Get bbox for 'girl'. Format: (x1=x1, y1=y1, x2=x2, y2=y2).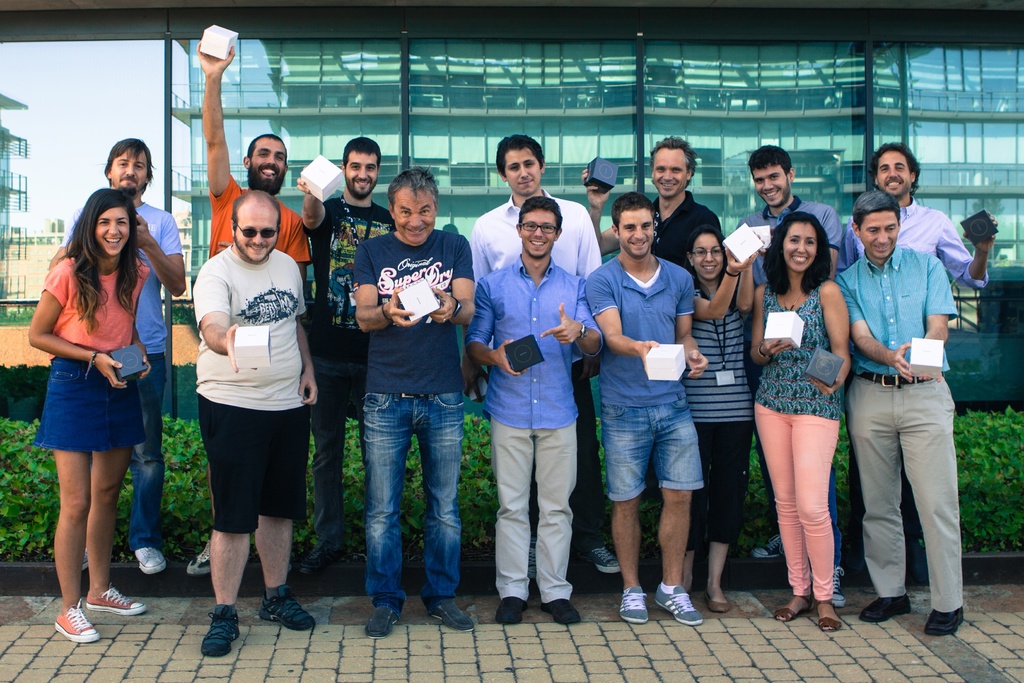
(x1=754, y1=209, x2=852, y2=628).
